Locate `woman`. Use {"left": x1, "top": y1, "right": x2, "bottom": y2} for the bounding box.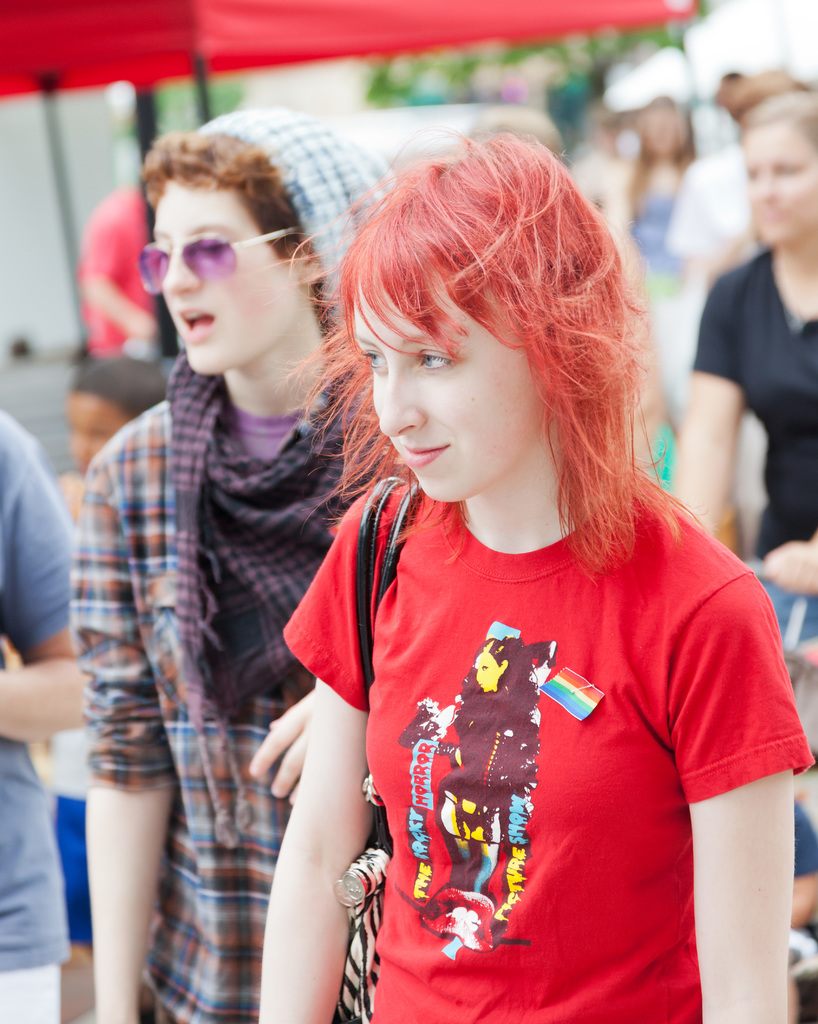
{"left": 608, "top": 83, "right": 702, "bottom": 312}.
